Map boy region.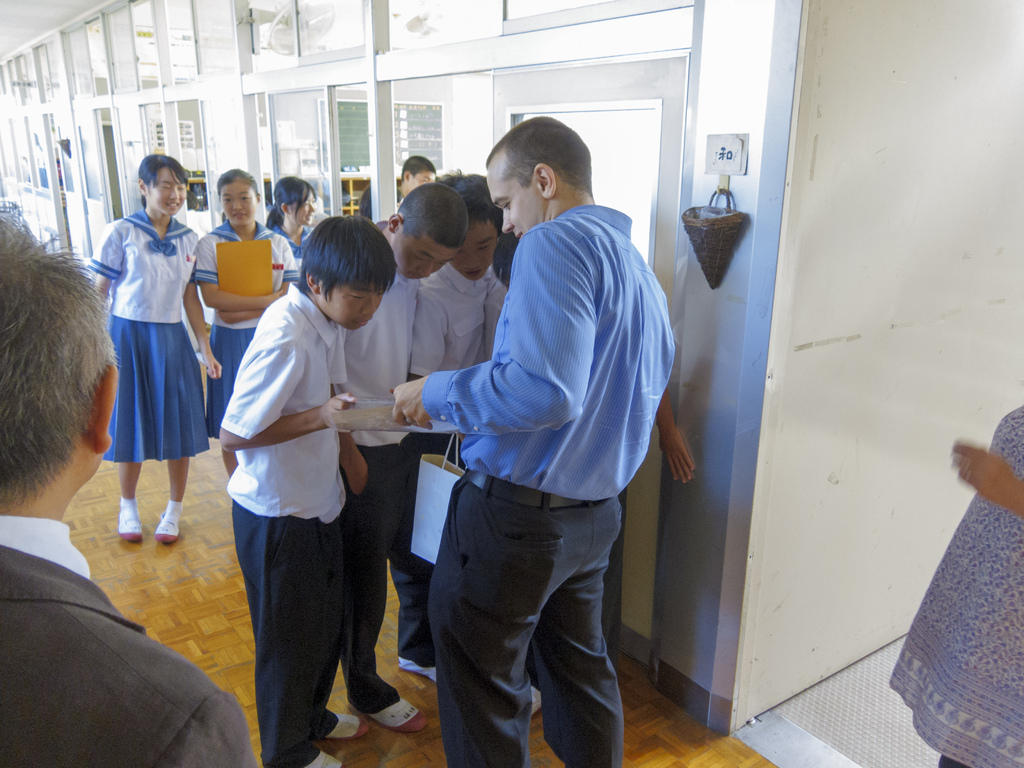
Mapped to Rect(408, 164, 495, 378).
